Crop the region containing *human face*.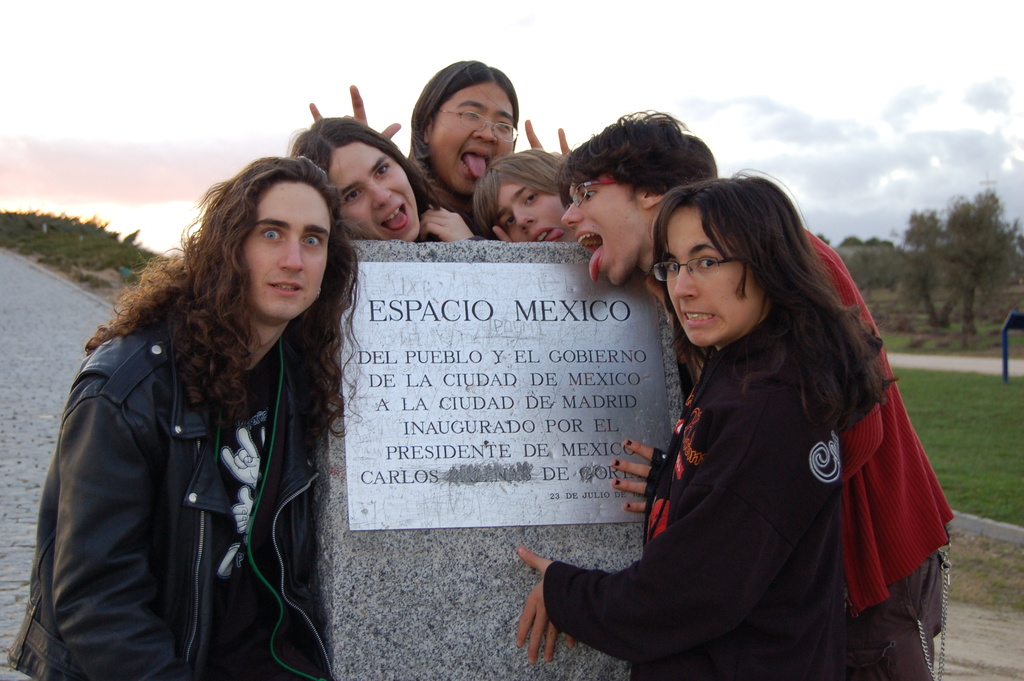
Crop region: region(435, 85, 518, 196).
